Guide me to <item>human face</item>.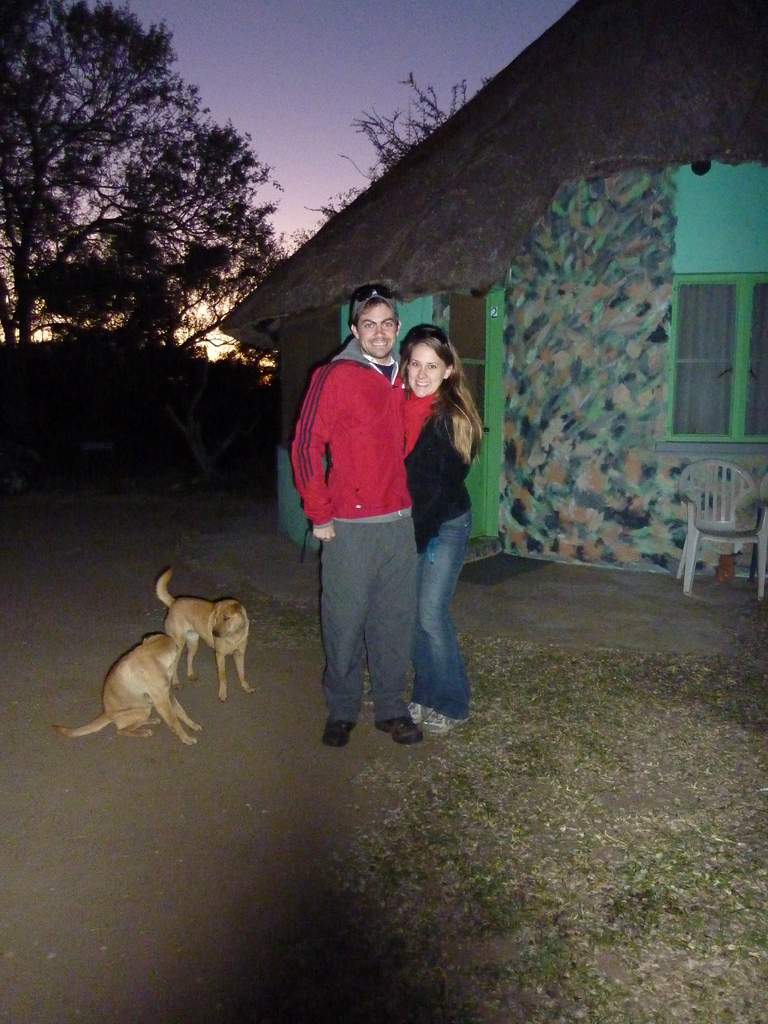
Guidance: locate(357, 301, 396, 357).
